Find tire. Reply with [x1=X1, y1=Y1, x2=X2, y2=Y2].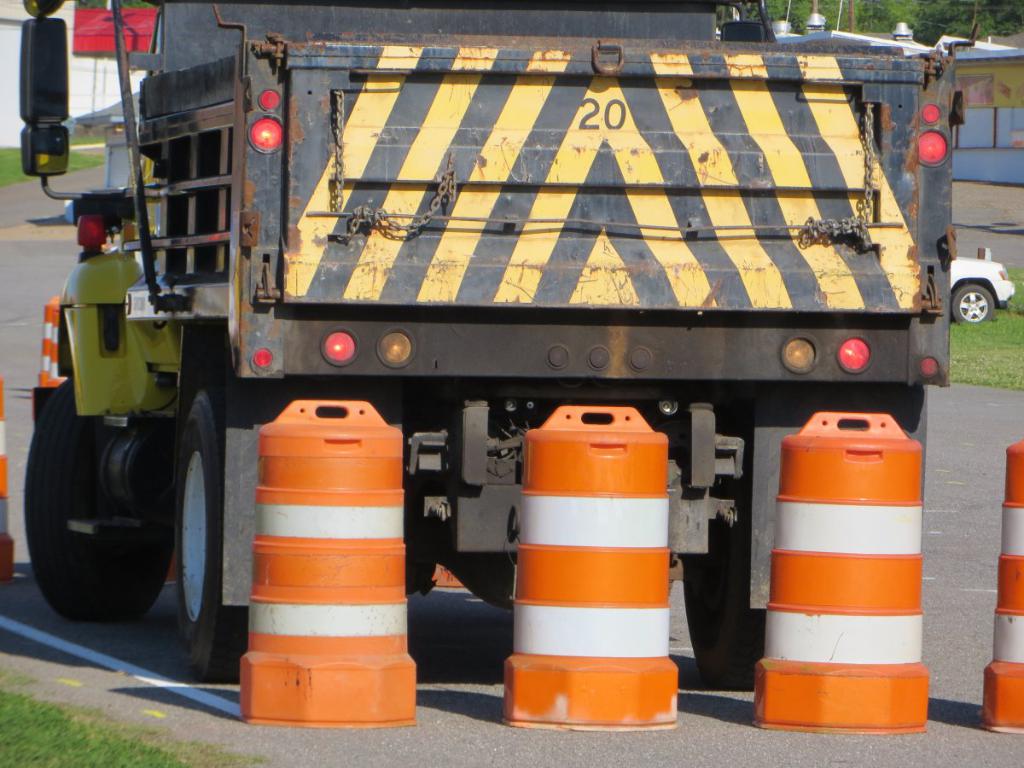
[x1=26, y1=379, x2=174, y2=620].
